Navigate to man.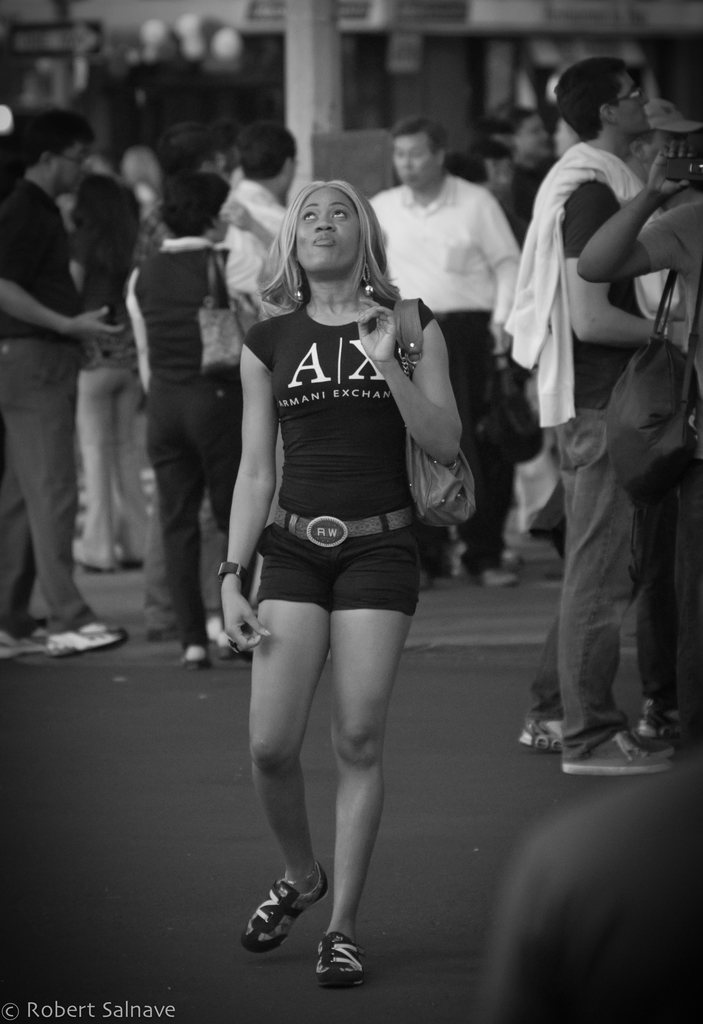
Navigation target: (487,108,551,211).
